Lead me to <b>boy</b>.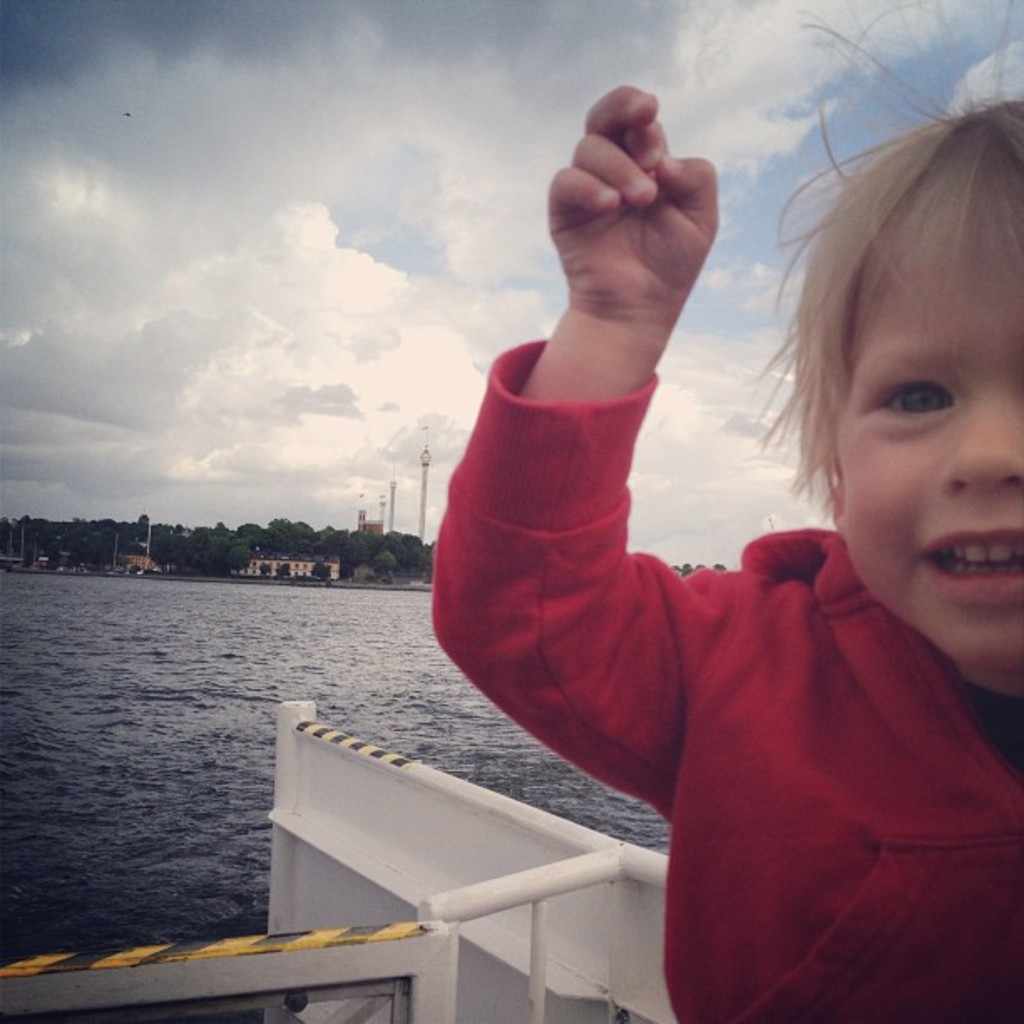
Lead to (x1=452, y1=13, x2=1022, y2=1022).
